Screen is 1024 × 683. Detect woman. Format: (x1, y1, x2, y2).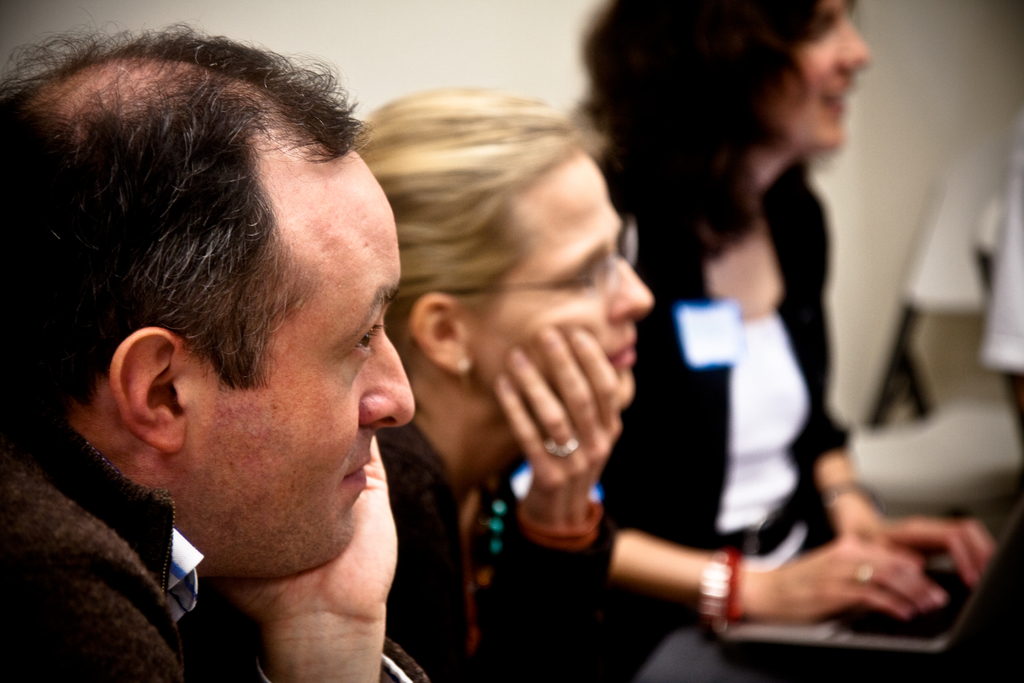
(349, 88, 651, 682).
